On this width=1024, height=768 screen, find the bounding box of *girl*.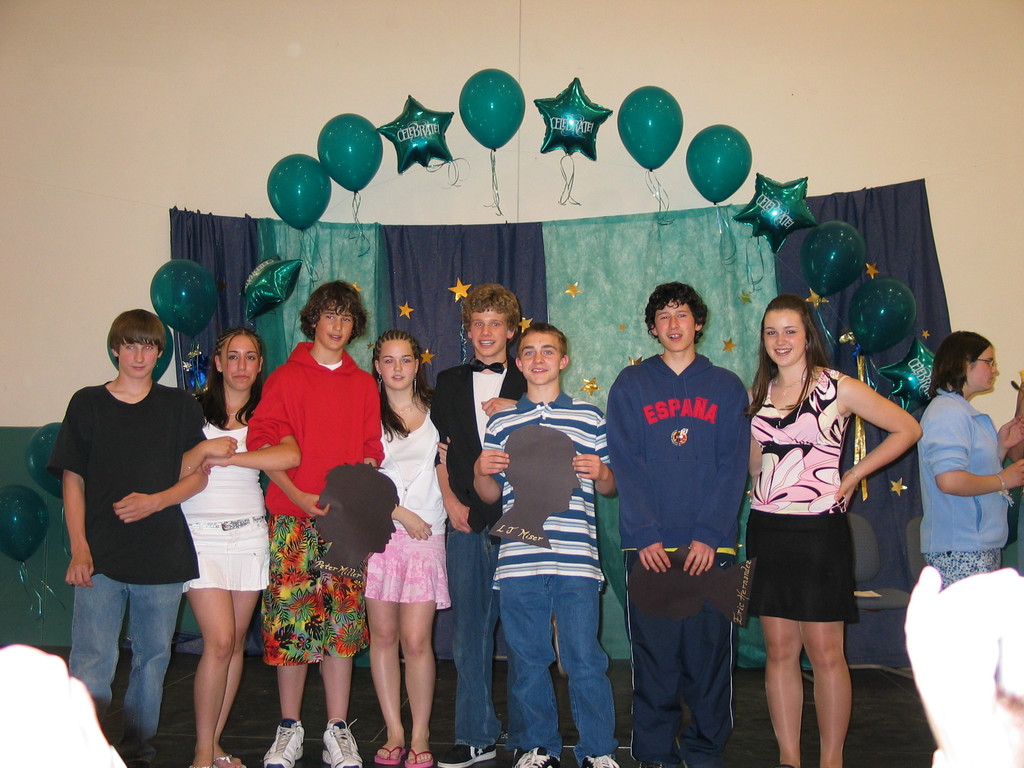
Bounding box: <bbox>360, 331, 453, 767</bbox>.
